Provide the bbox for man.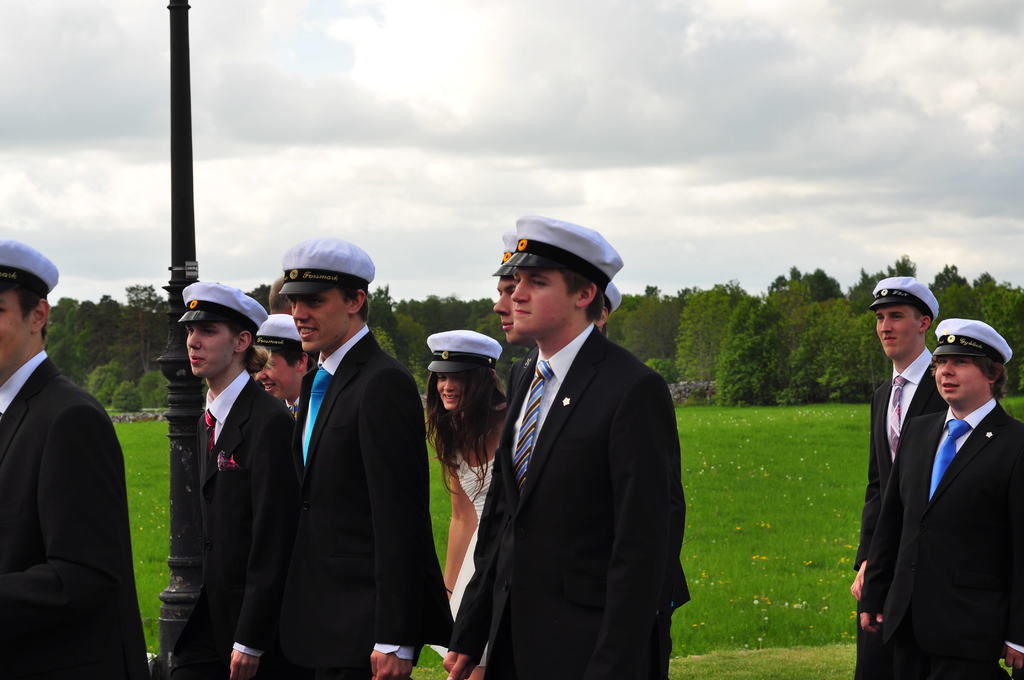
<region>175, 280, 301, 679</region>.
